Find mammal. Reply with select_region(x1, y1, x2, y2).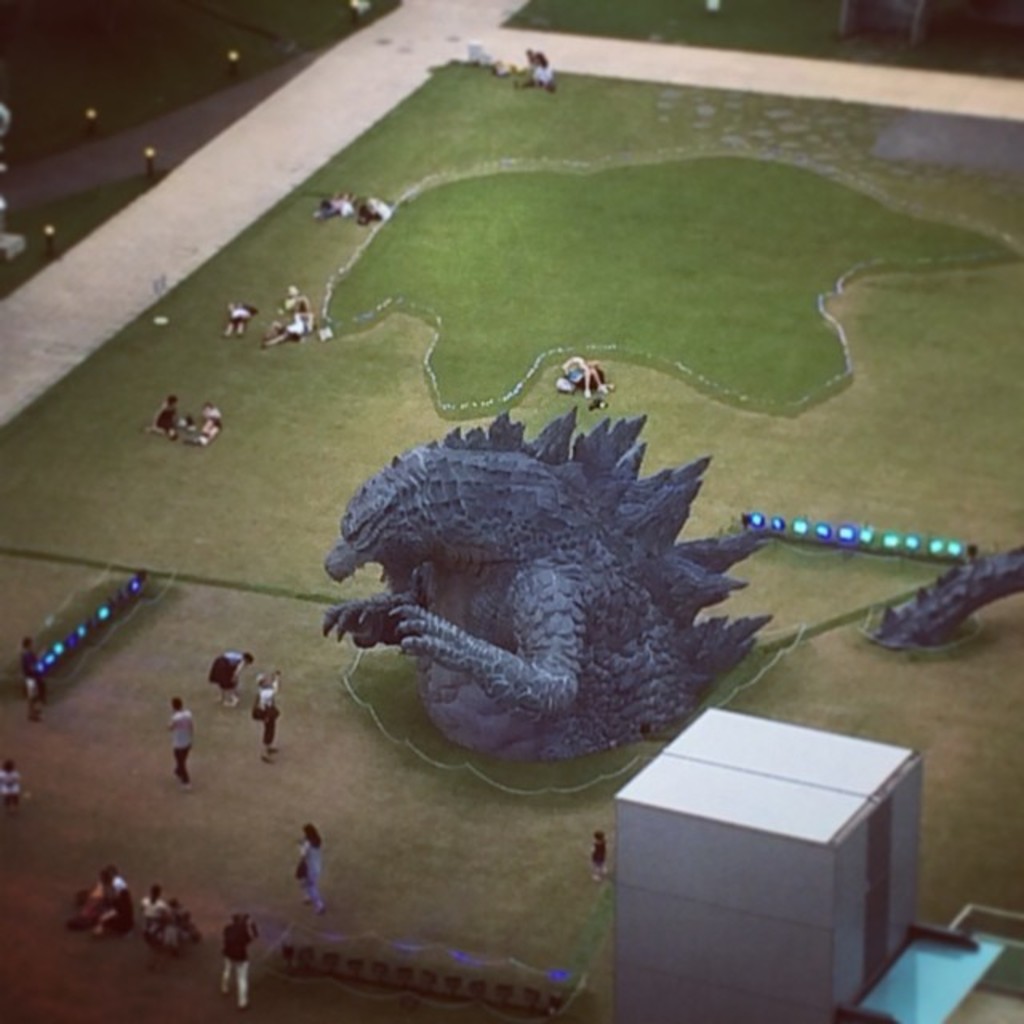
select_region(262, 307, 304, 346).
